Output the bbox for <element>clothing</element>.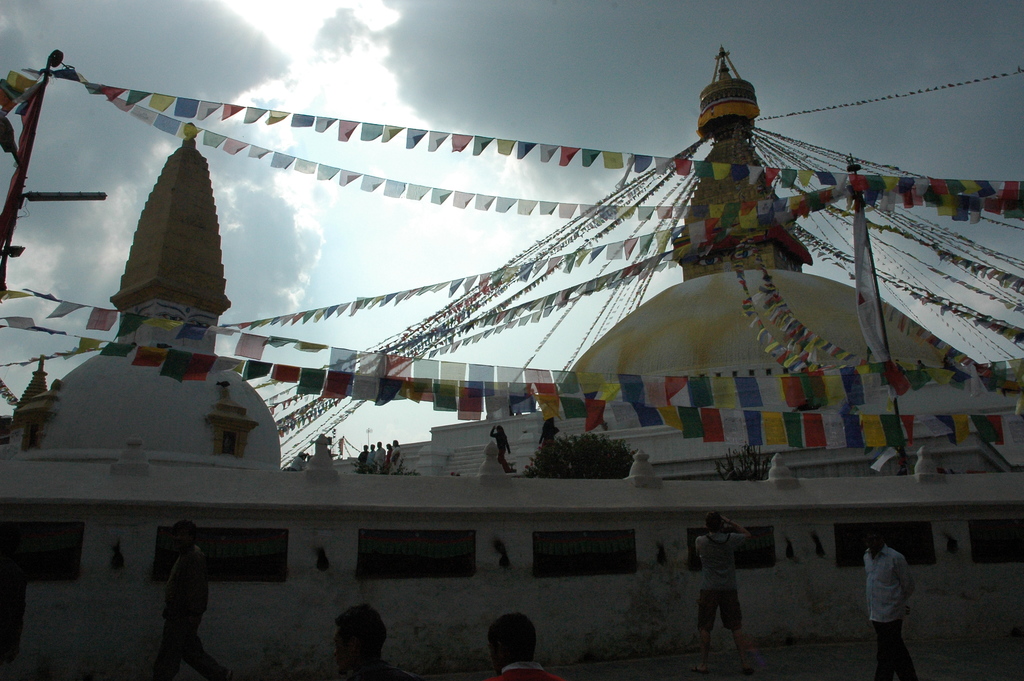
locate(863, 622, 922, 679).
